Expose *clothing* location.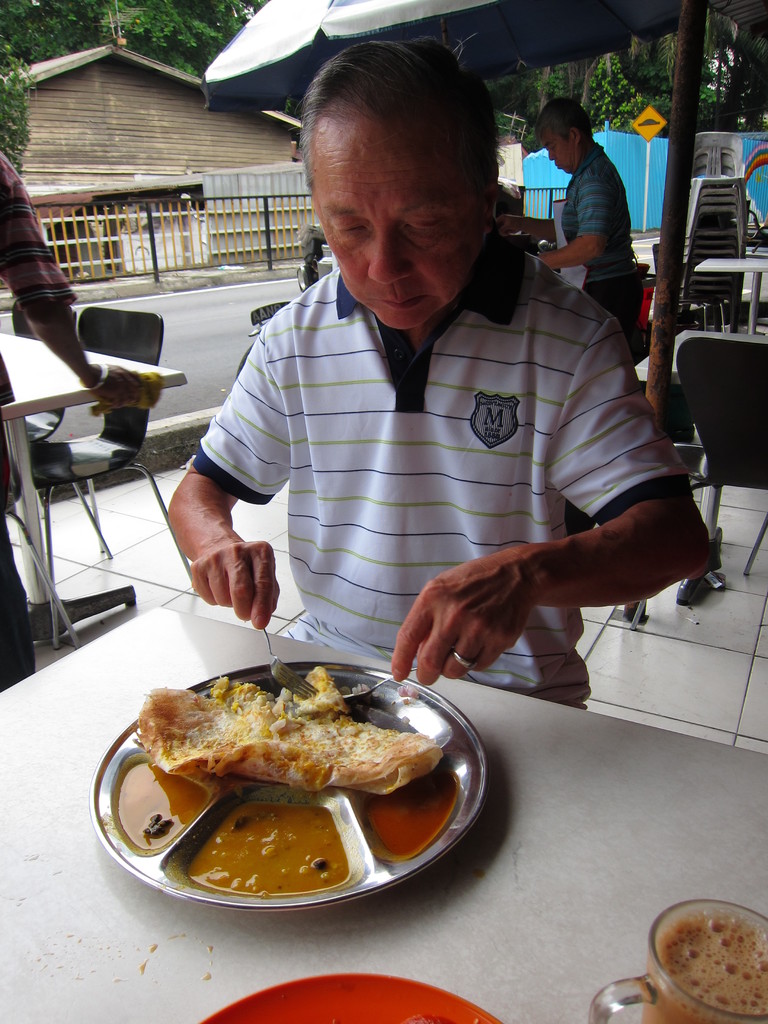
Exposed at detection(166, 228, 694, 712).
